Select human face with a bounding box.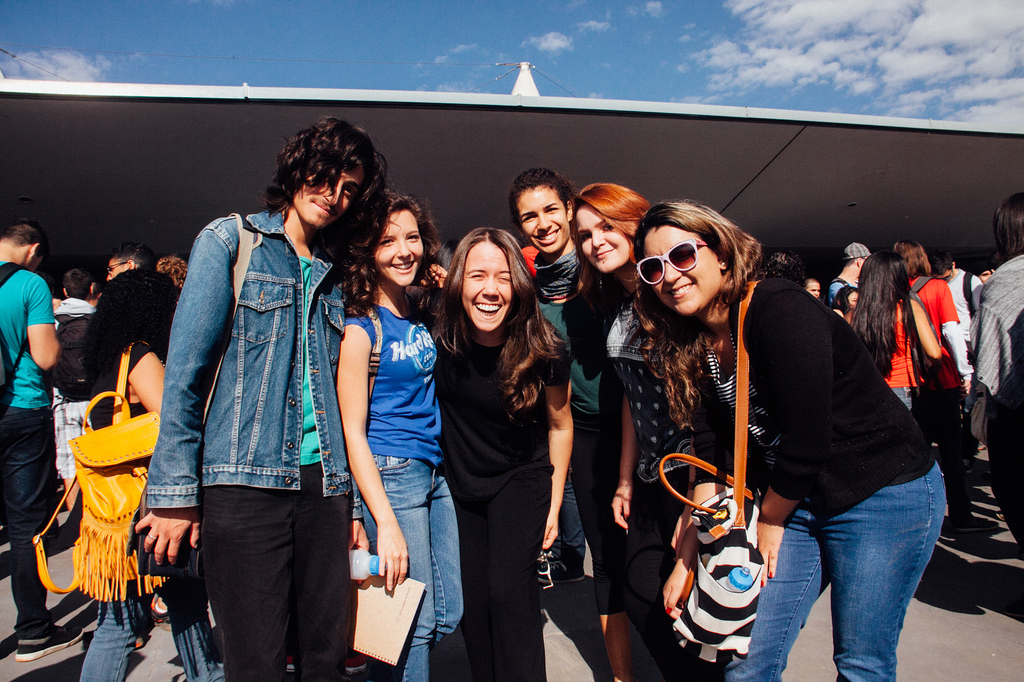
pyautogui.locateOnScreen(106, 257, 125, 280).
